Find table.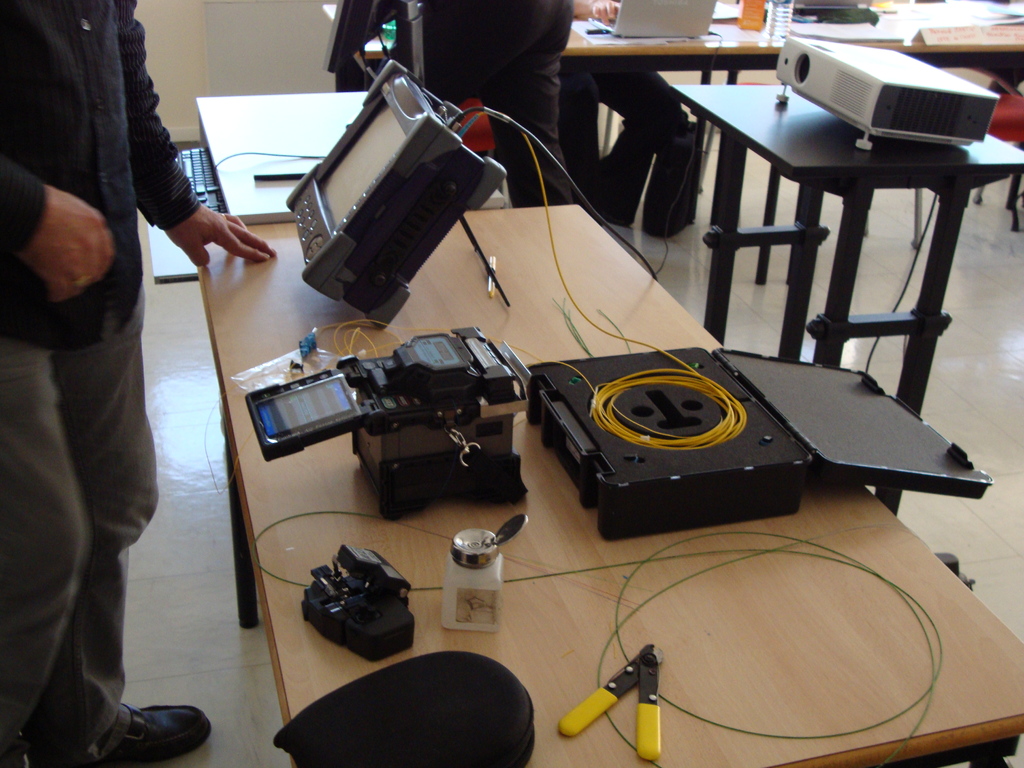
165, 87, 522, 289.
